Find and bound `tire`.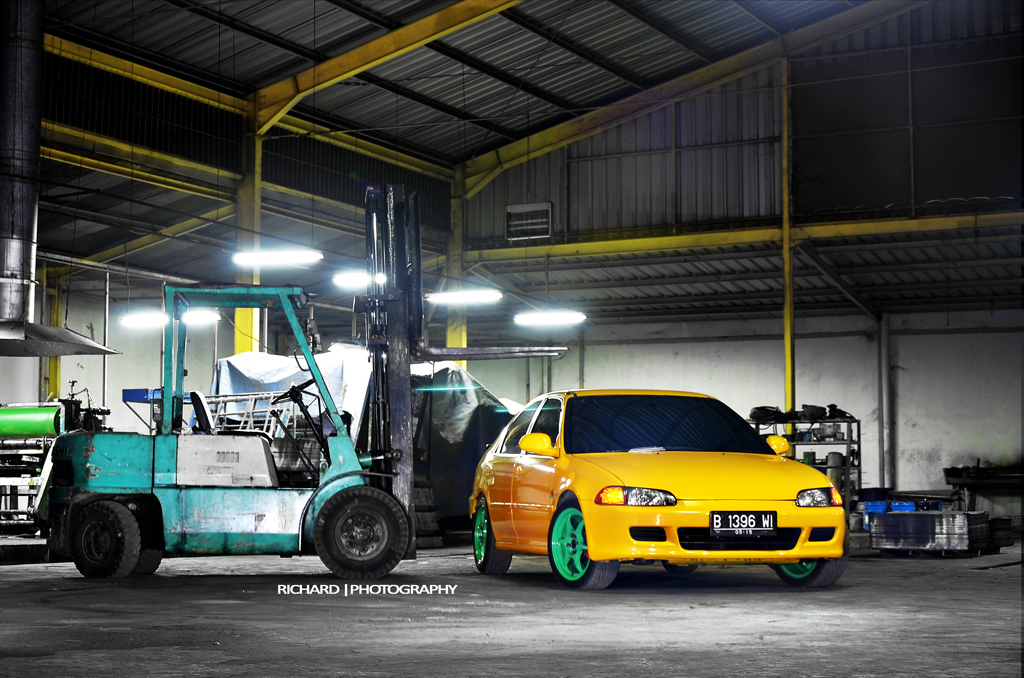
Bound: 662, 561, 698, 575.
